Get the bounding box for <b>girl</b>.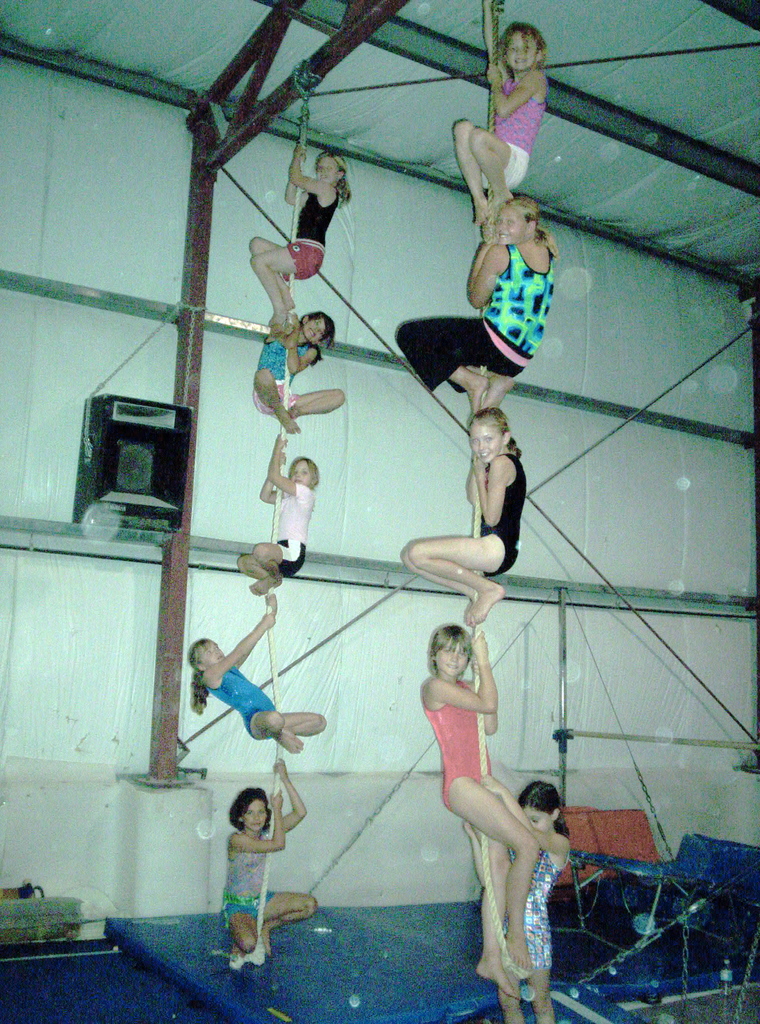
select_region(227, 760, 310, 949).
